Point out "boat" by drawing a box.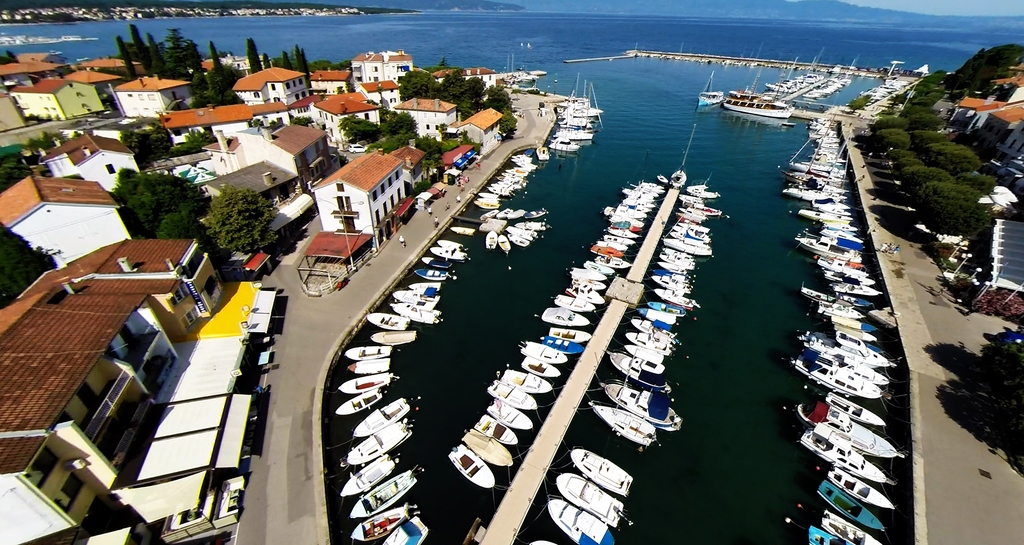
[657, 262, 687, 278].
